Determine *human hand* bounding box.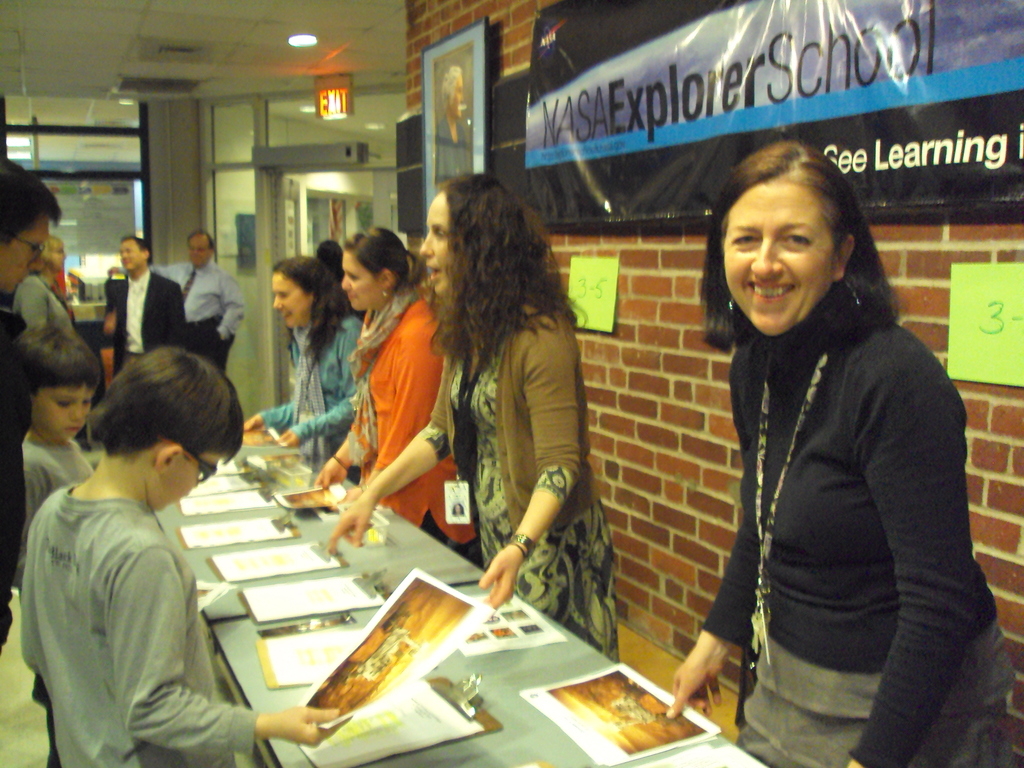
Determined: bbox=(239, 413, 267, 434).
